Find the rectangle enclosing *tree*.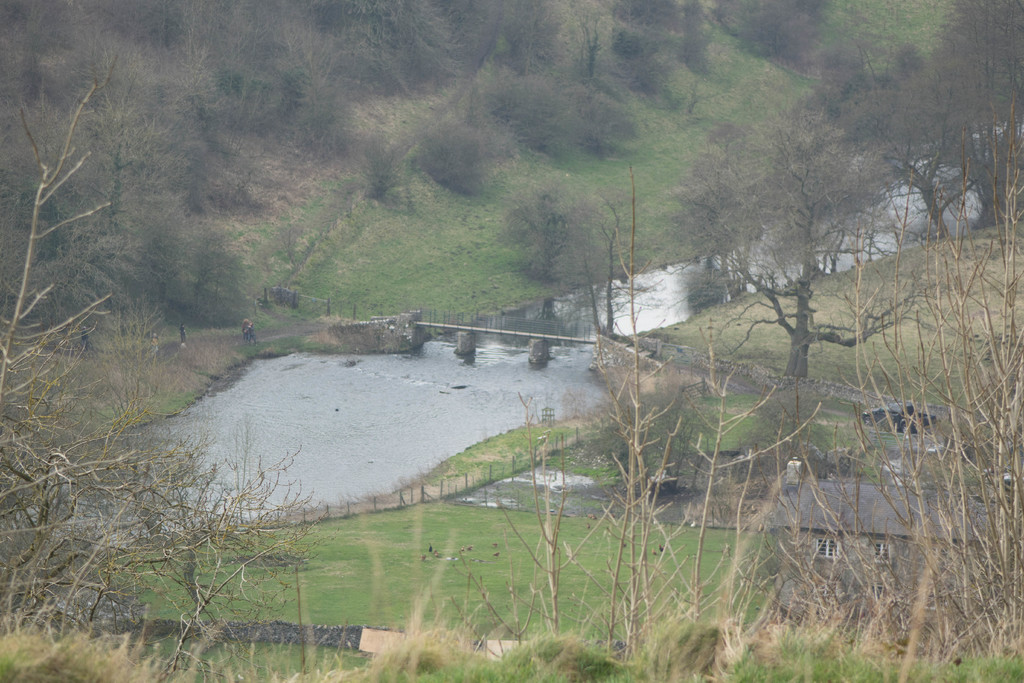
666 106 950 378.
